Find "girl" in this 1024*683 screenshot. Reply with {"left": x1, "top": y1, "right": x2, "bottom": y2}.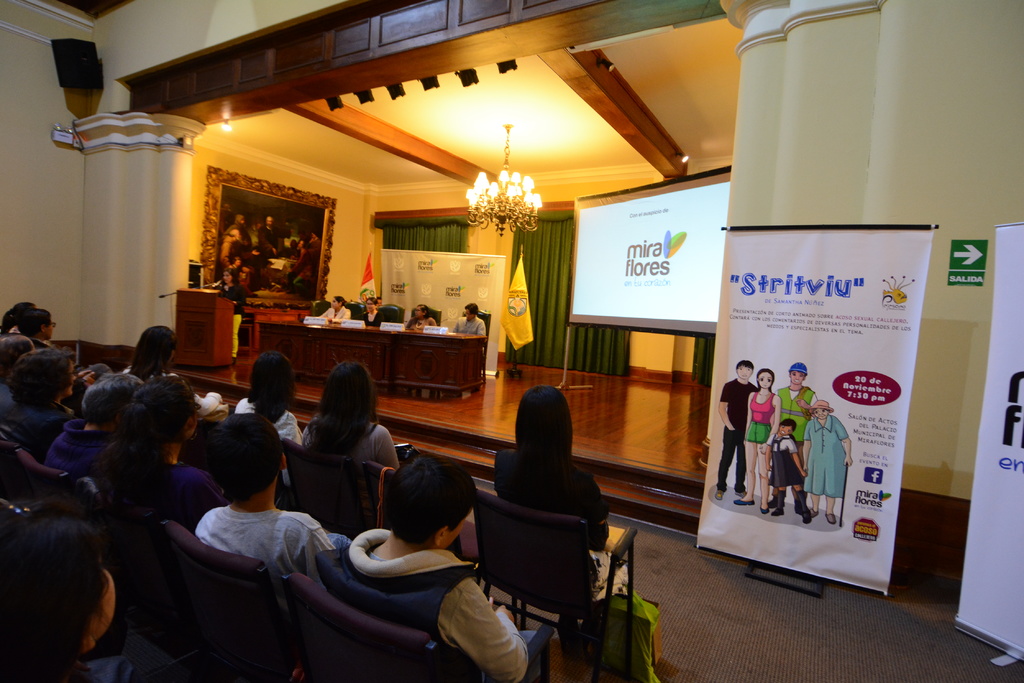
{"left": 304, "top": 364, "right": 399, "bottom": 469}.
